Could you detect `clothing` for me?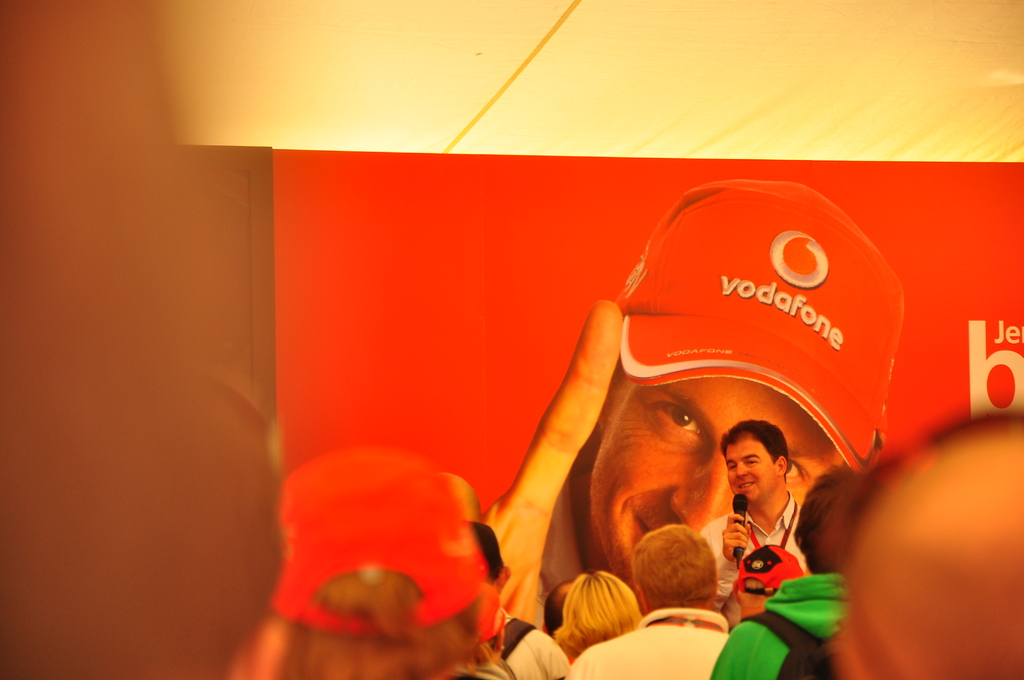
Detection result: 707:575:853:679.
